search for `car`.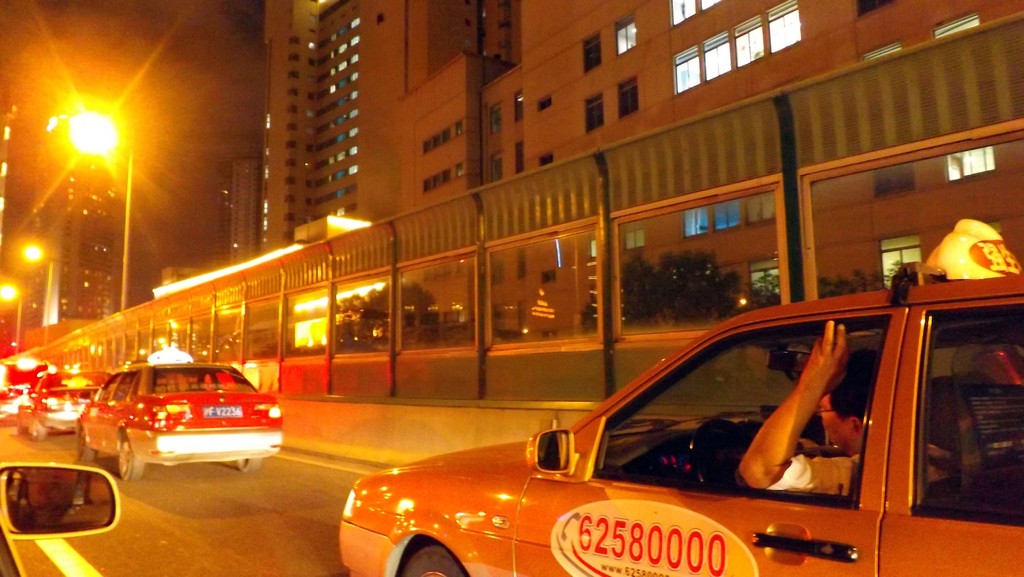
Found at l=0, t=362, r=49, b=414.
